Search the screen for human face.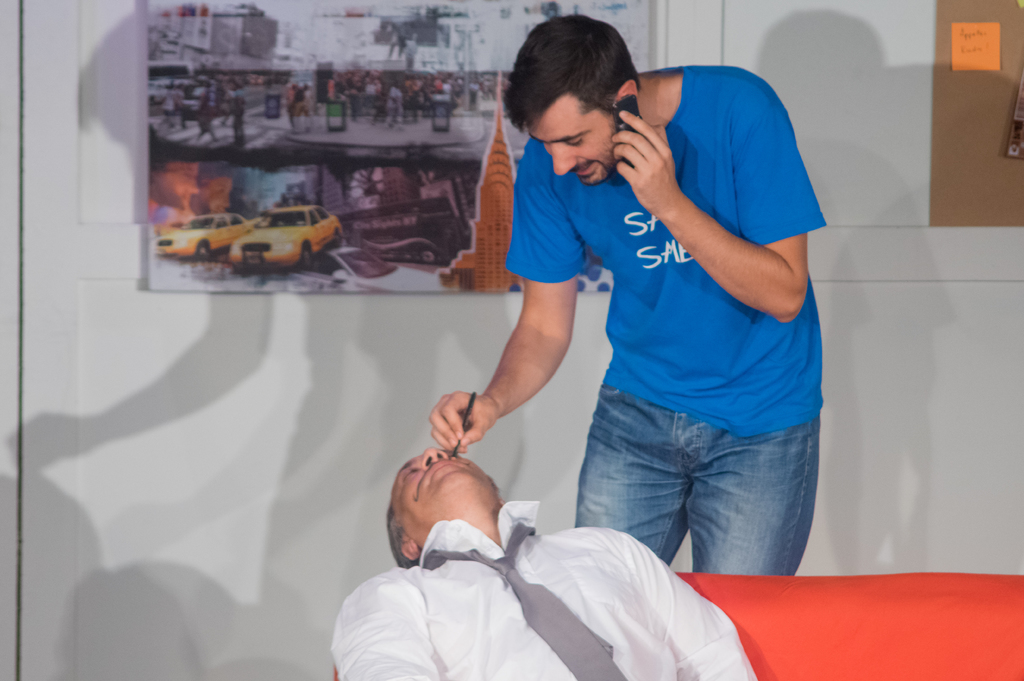
Found at locate(390, 447, 500, 516).
